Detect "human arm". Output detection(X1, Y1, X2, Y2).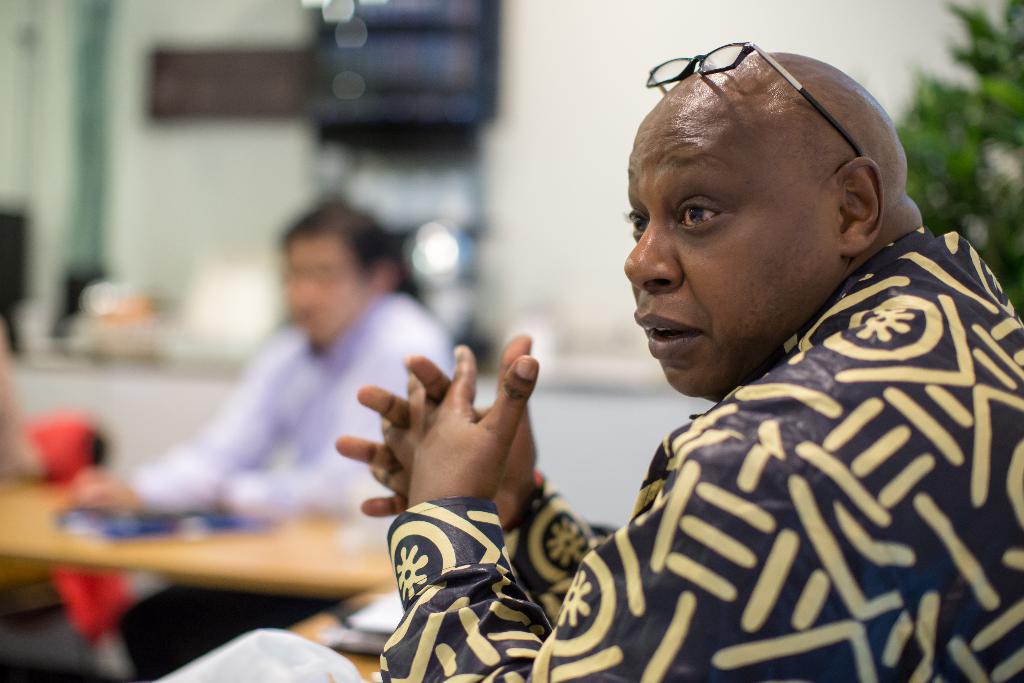
detection(196, 315, 455, 517).
